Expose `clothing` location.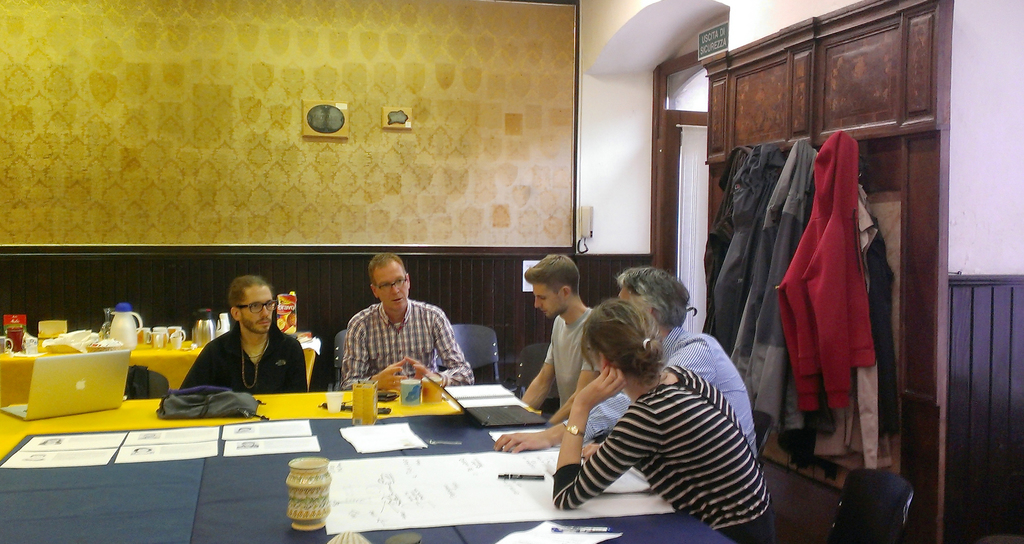
Exposed at [x1=785, y1=109, x2=883, y2=463].
